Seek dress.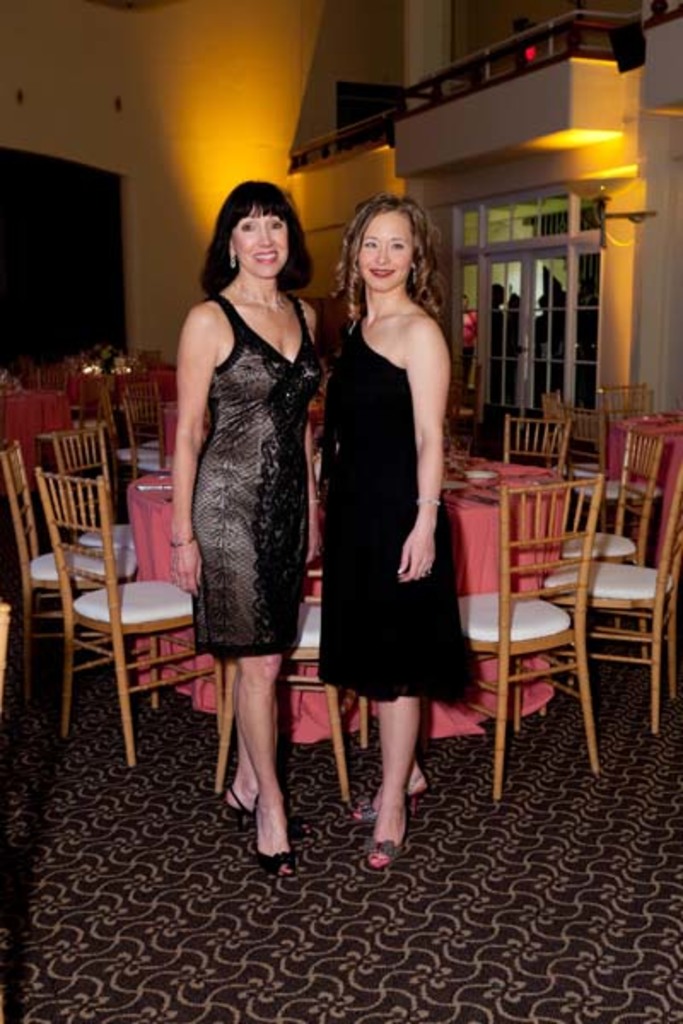
l=193, t=300, r=319, b=660.
